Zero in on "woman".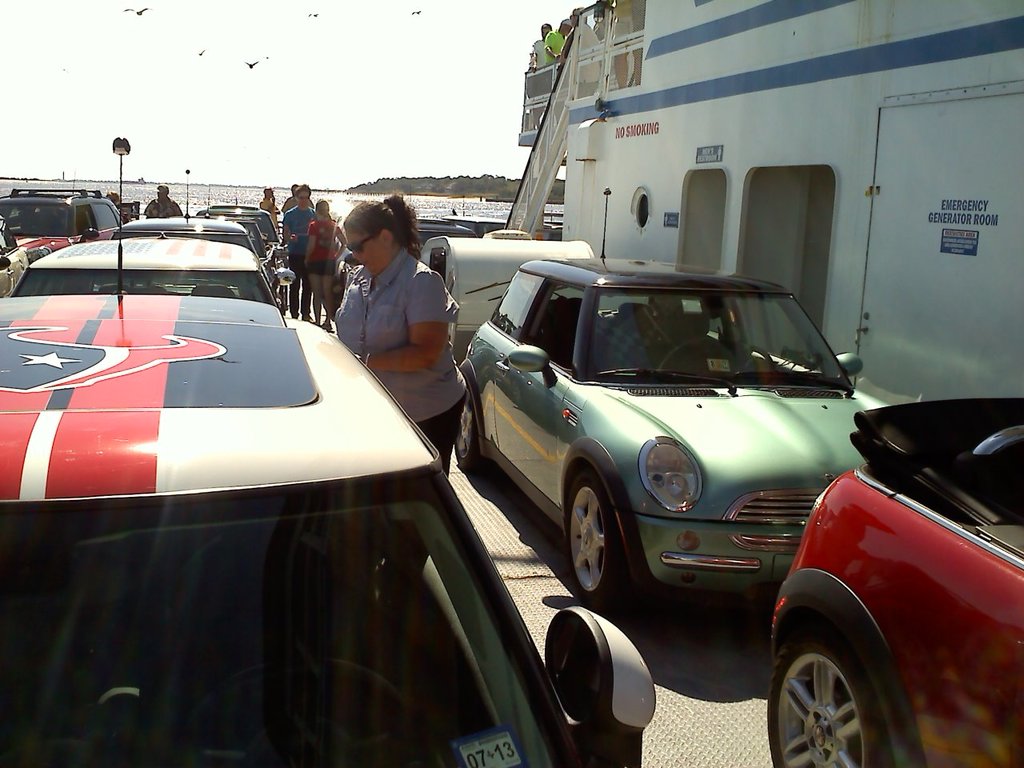
Zeroed in: locate(334, 198, 470, 580).
